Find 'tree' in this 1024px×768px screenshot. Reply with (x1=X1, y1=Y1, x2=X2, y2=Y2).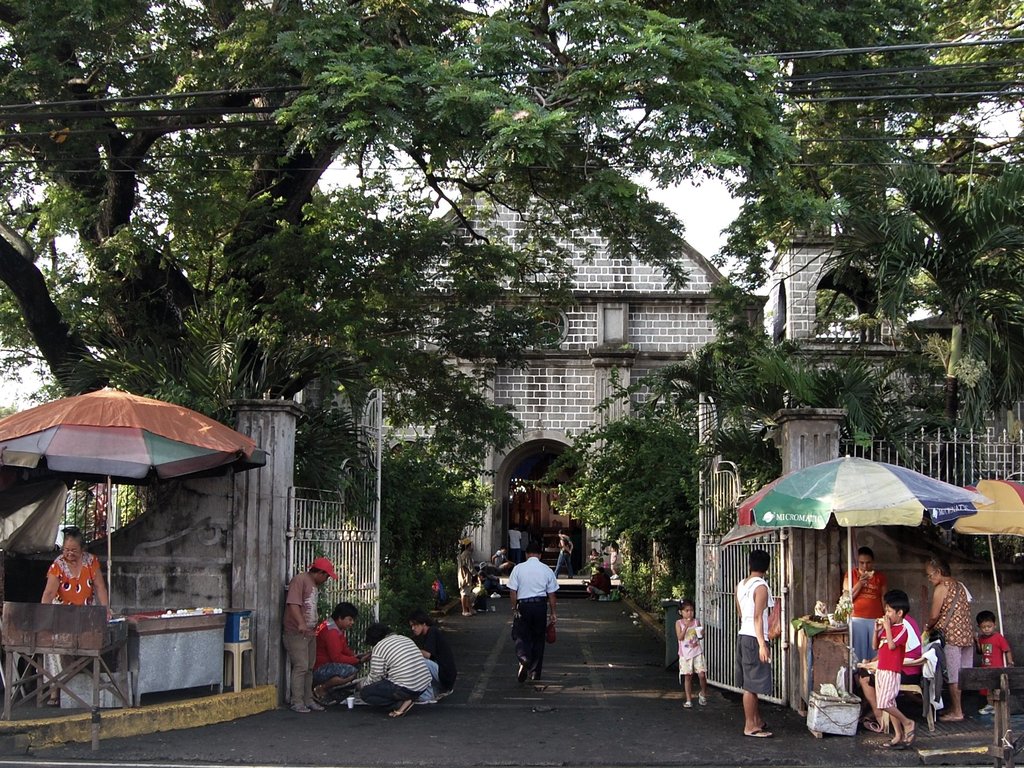
(x1=572, y1=396, x2=711, y2=605).
